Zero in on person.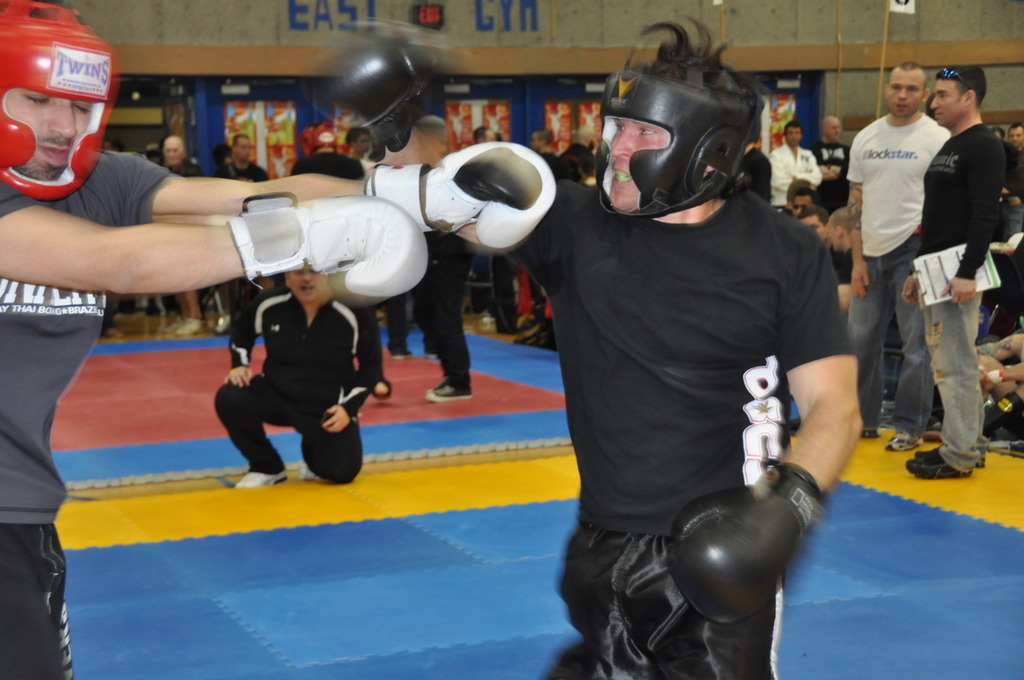
Zeroed in: select_region(213, 132, 275, 335).
